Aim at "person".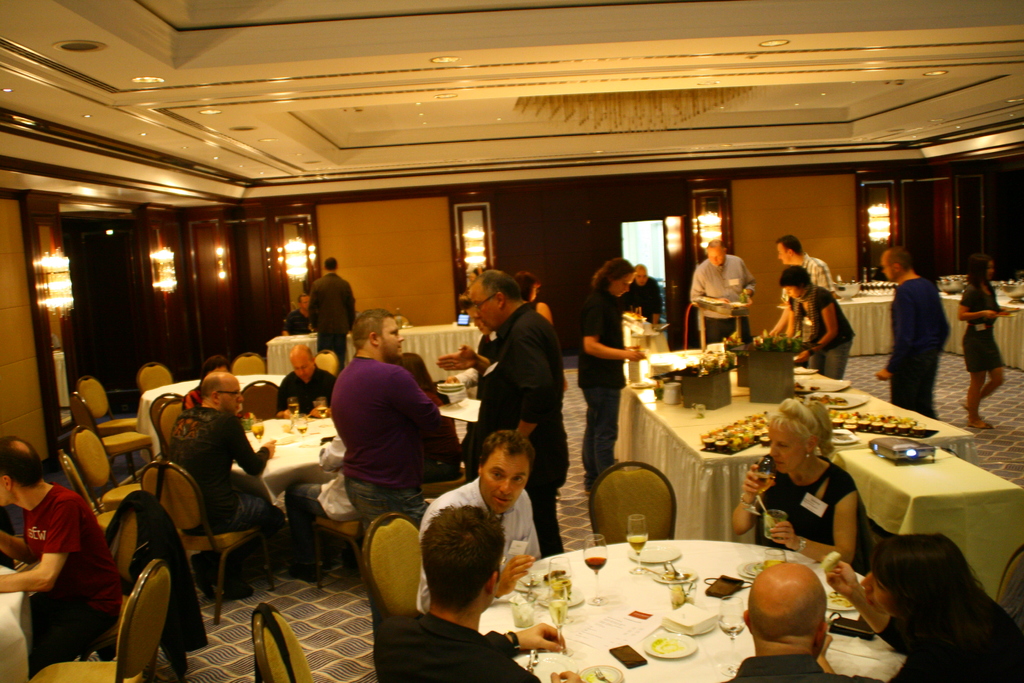
Aimed at x1=273 y1=344 x2=338 y2=420.
